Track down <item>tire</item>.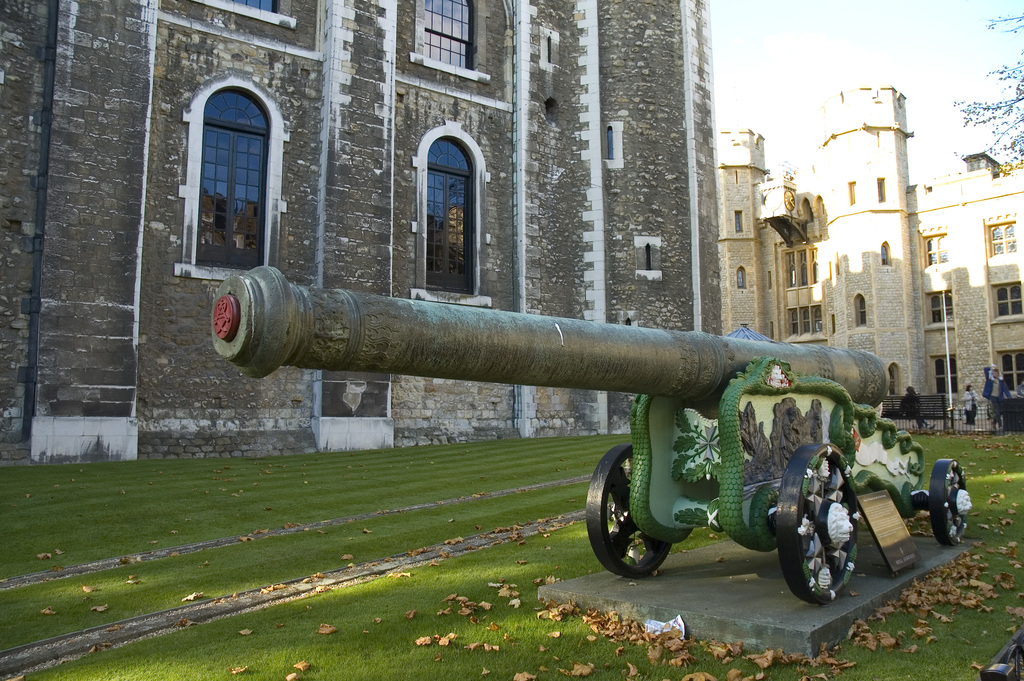
Tracked to (x1=605, y1=450, x2=668, y2=588).
